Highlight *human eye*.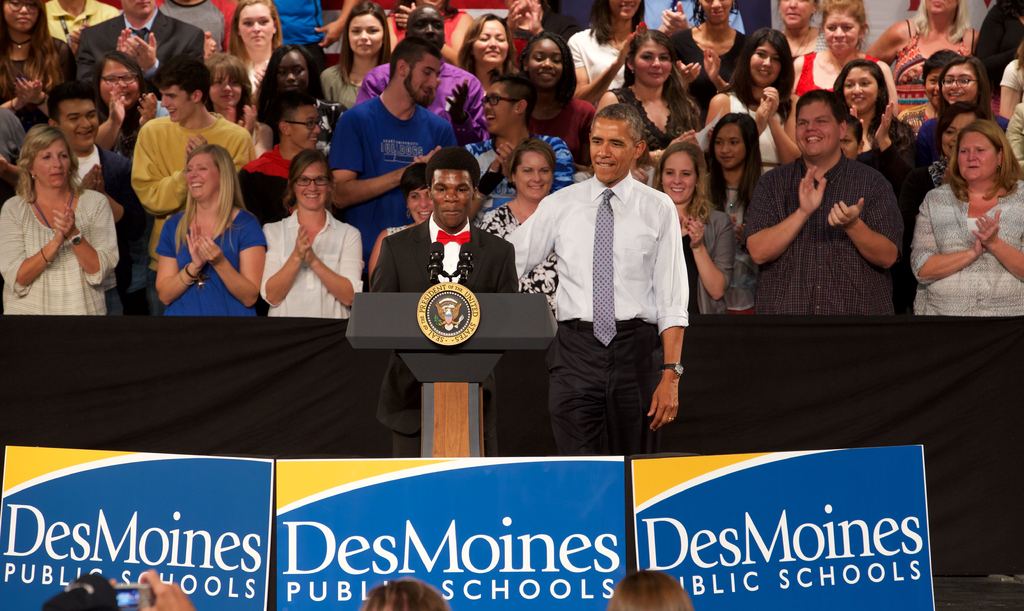
Highlighted region: 945/77/952/83.
